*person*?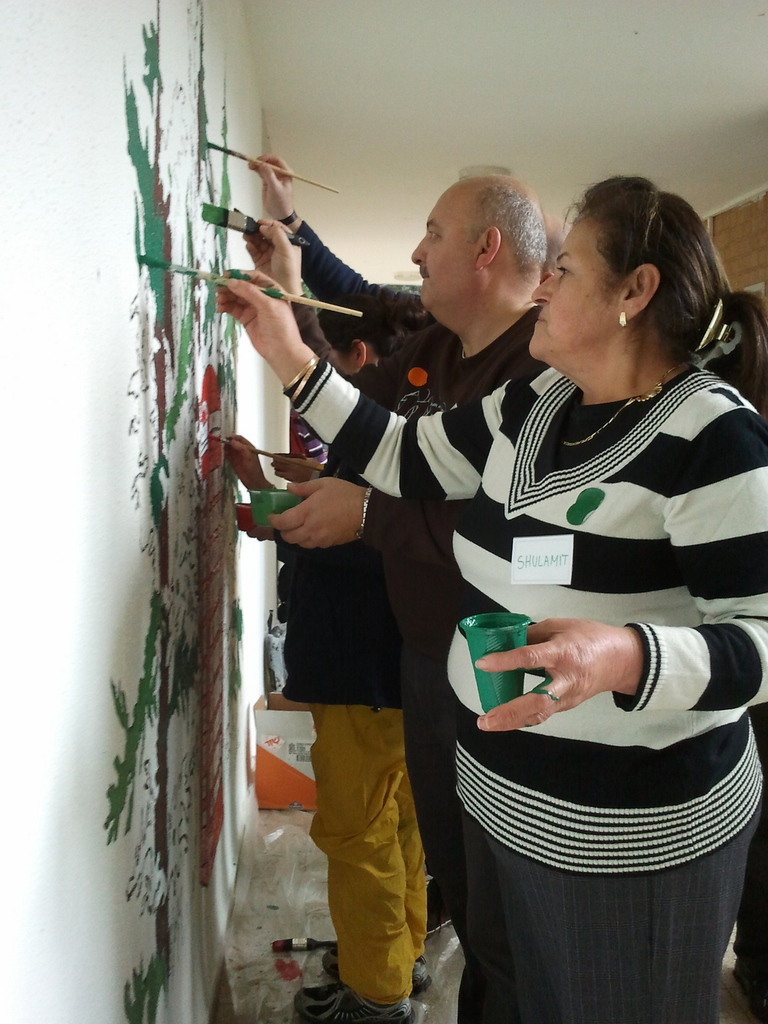
rect(218, 171, 767, 1023)
